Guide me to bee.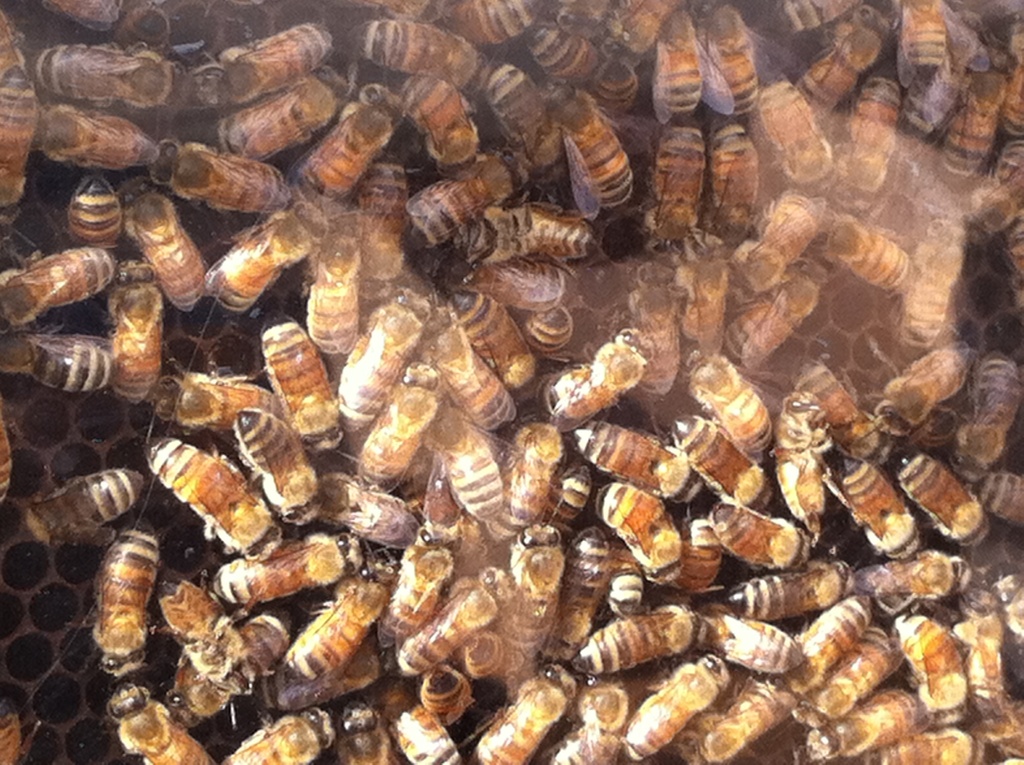
Guidance: {"x1": 378, "y1": 531, "x2": 460, "y2": 646}.
